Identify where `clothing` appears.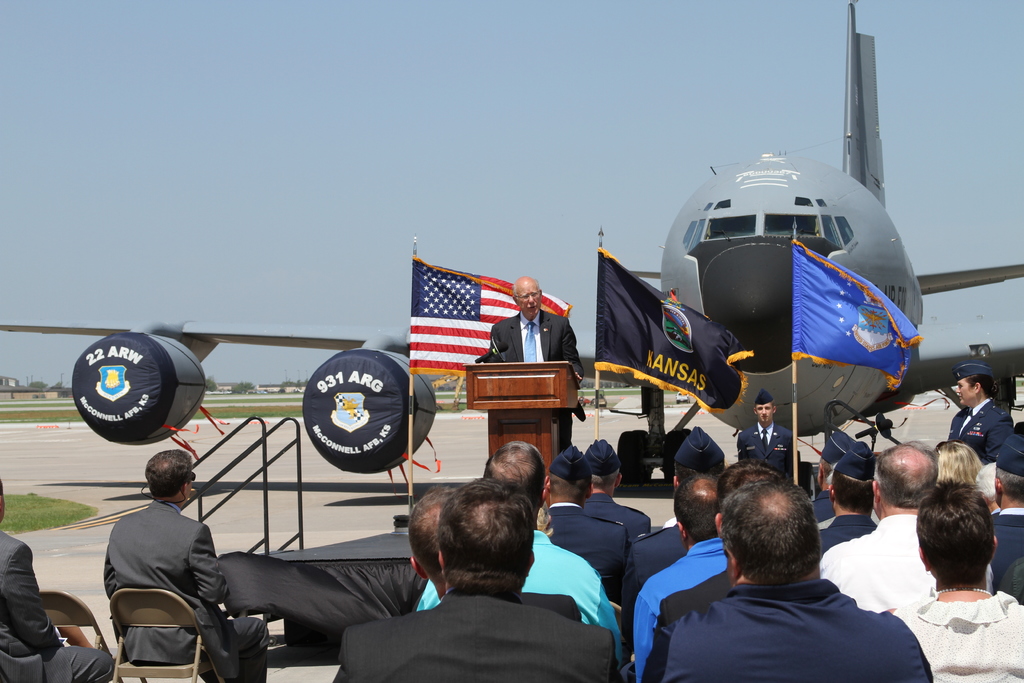
Appears at <bbox>814, 501, 873, 559</bbox>.
